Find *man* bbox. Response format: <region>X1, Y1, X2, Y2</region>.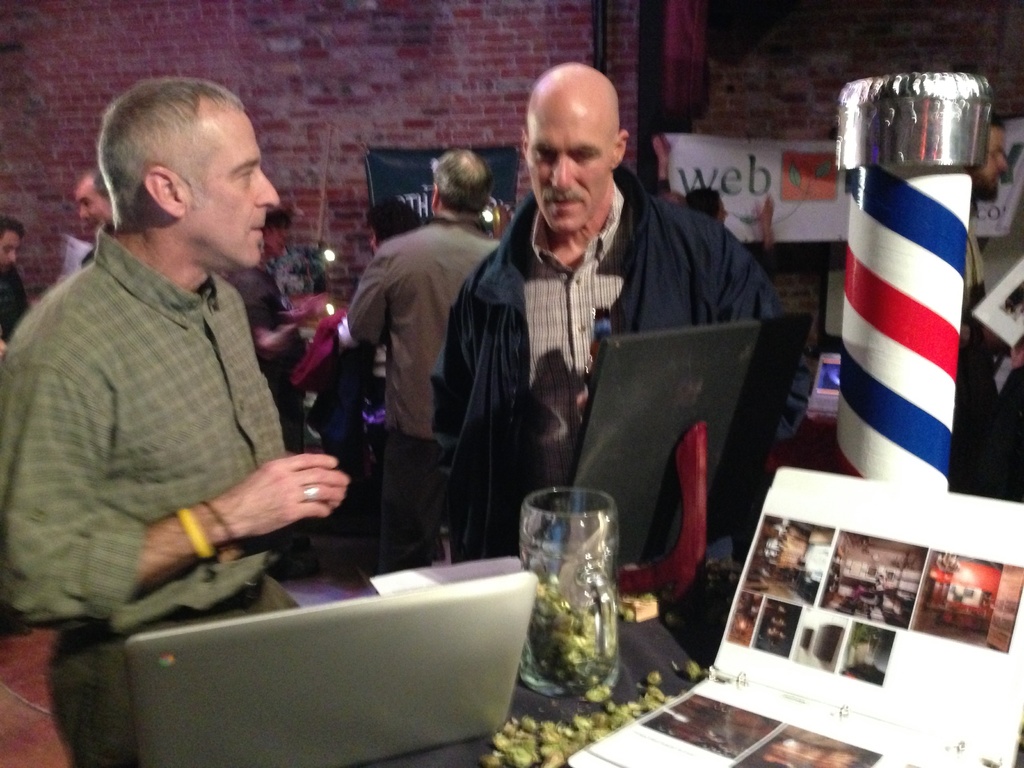
<region>353, 141, 504, 569</region>.
